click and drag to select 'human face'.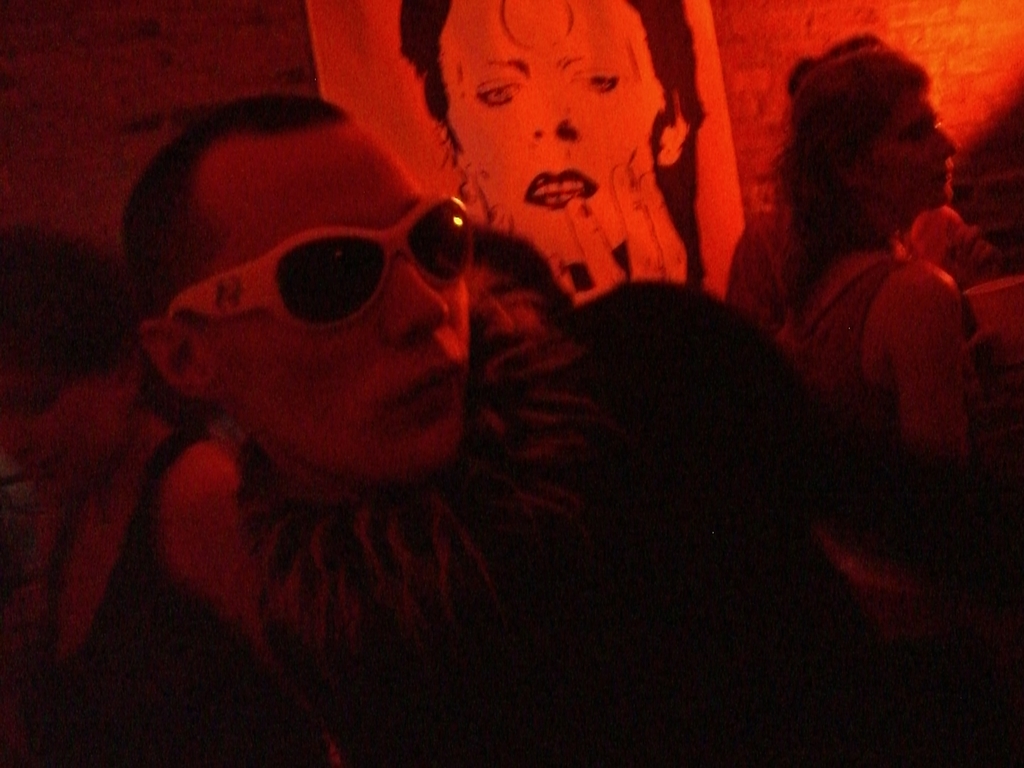
Selection: (445,0,657,265).
